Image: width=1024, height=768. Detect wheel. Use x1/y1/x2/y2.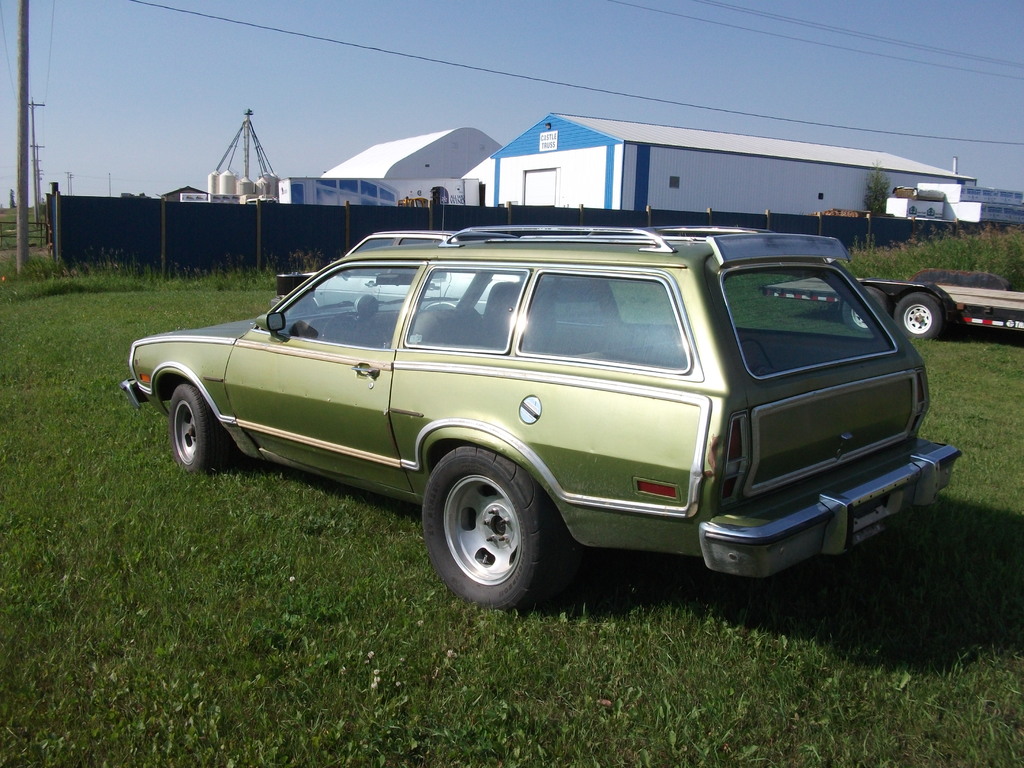
844/286/887/330.
